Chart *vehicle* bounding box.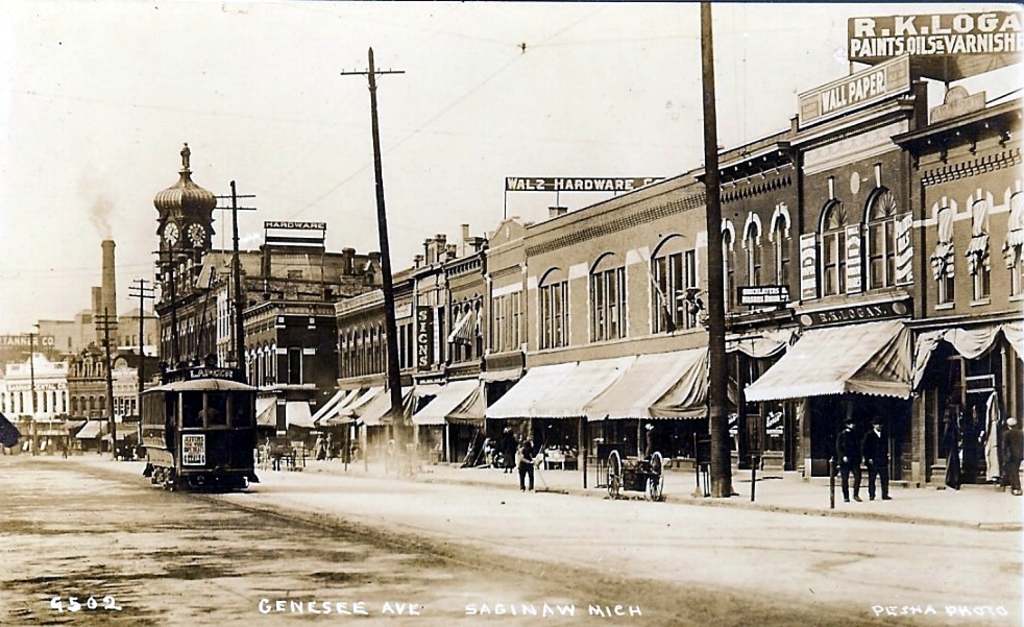
Charted: Rect(605, 449, 666, 507).
